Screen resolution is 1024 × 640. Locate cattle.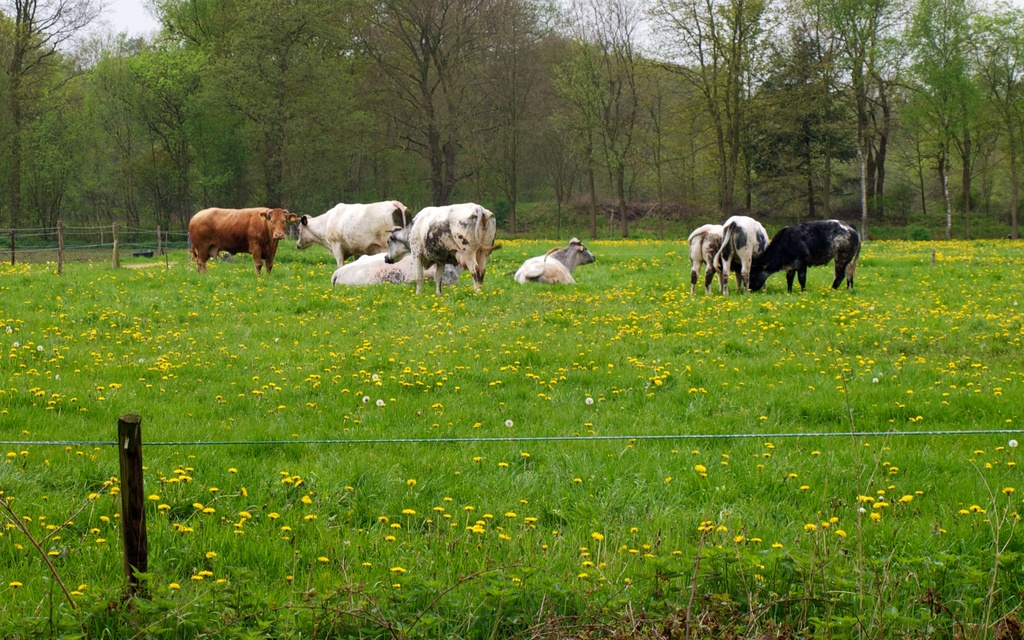
rect(295, 199, 416, 266).
